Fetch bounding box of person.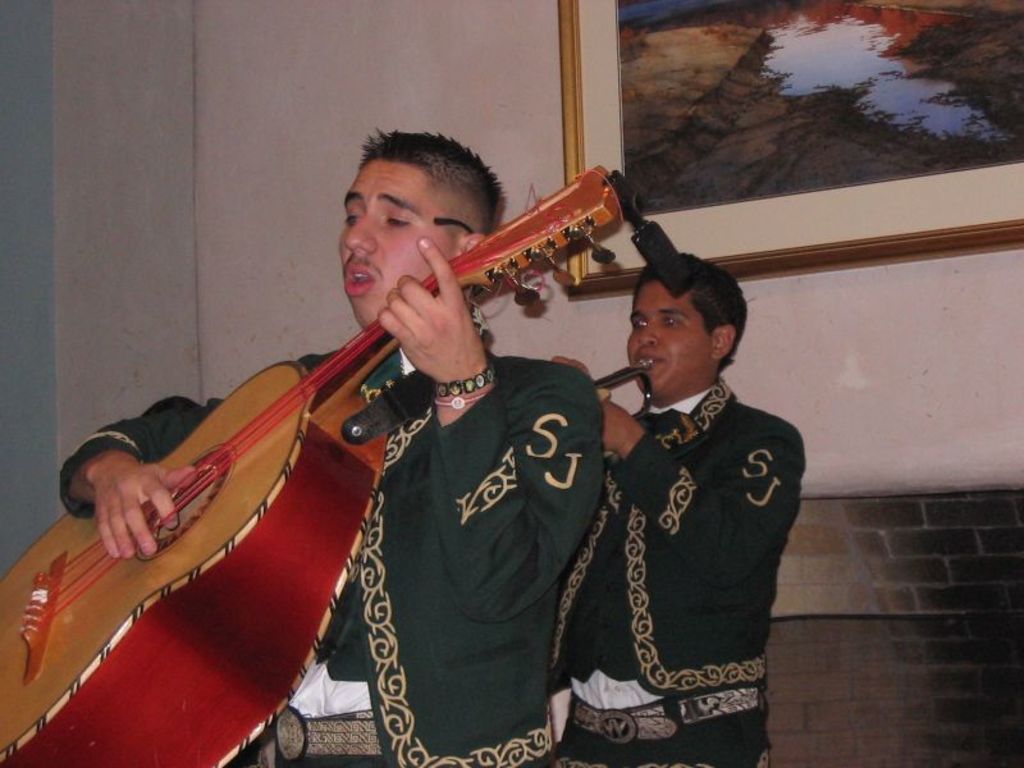
Bbox: 131 116 613 750.
